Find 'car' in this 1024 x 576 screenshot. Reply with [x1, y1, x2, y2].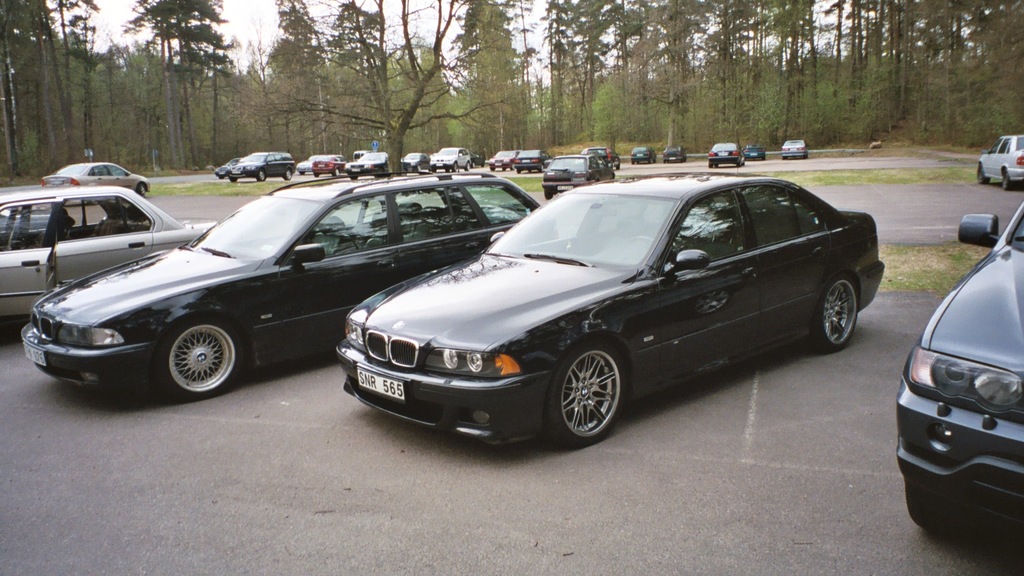
[587, 145, 623, 169].
